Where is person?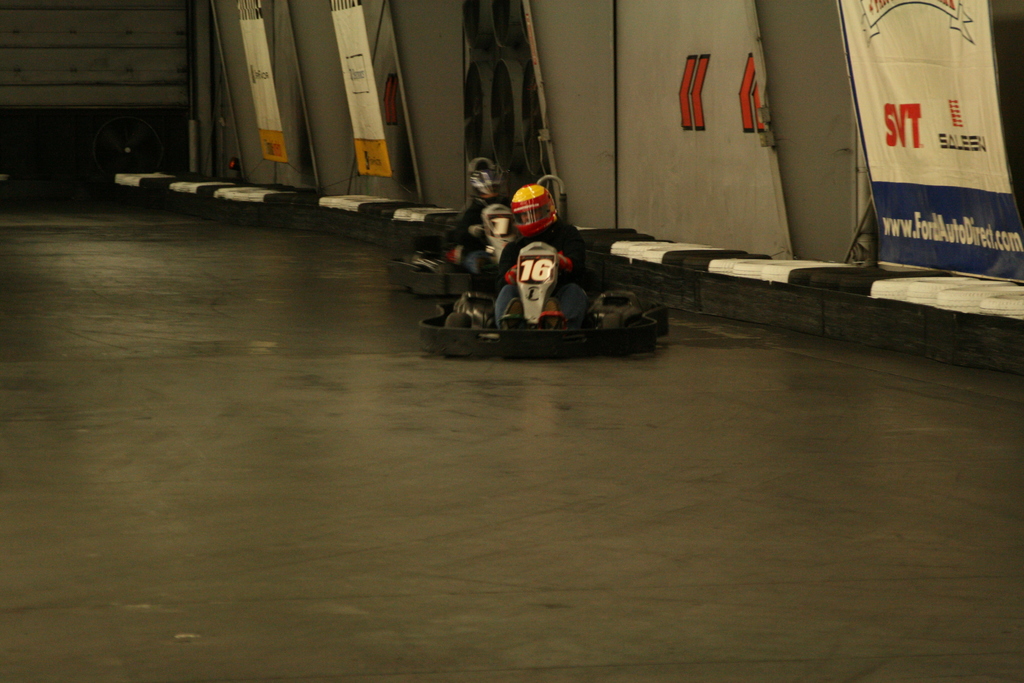
x1=447 y1=152 x2=519 y2=267.
